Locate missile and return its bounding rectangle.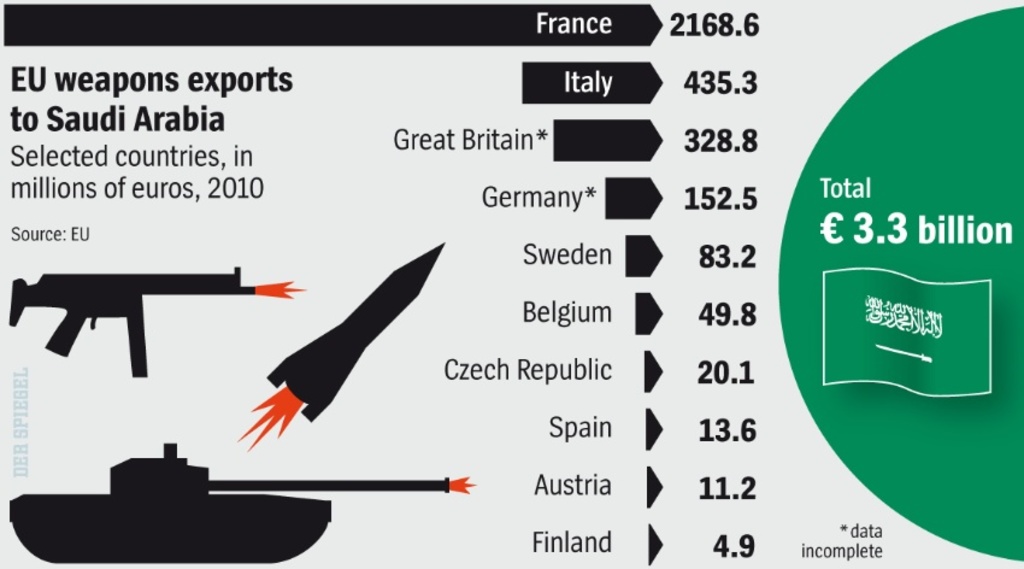
bbox=(261, 241, 447, 423).
